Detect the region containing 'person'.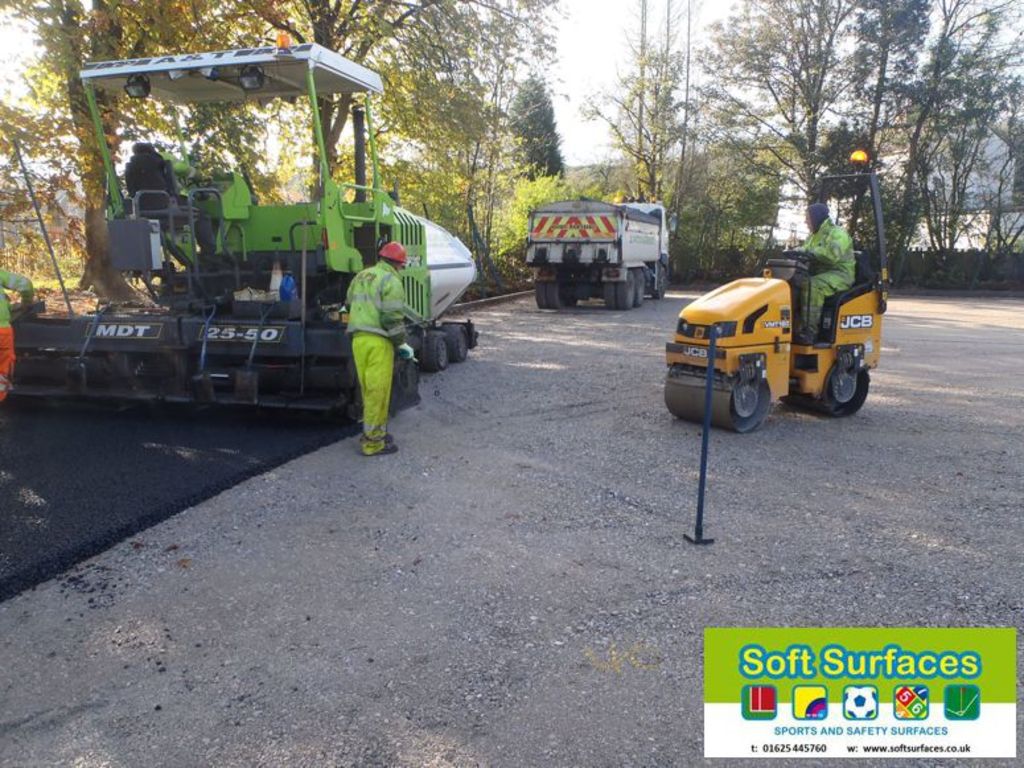
{"left": 787, "top": 198, "right": 863, "bottom": 350}.
